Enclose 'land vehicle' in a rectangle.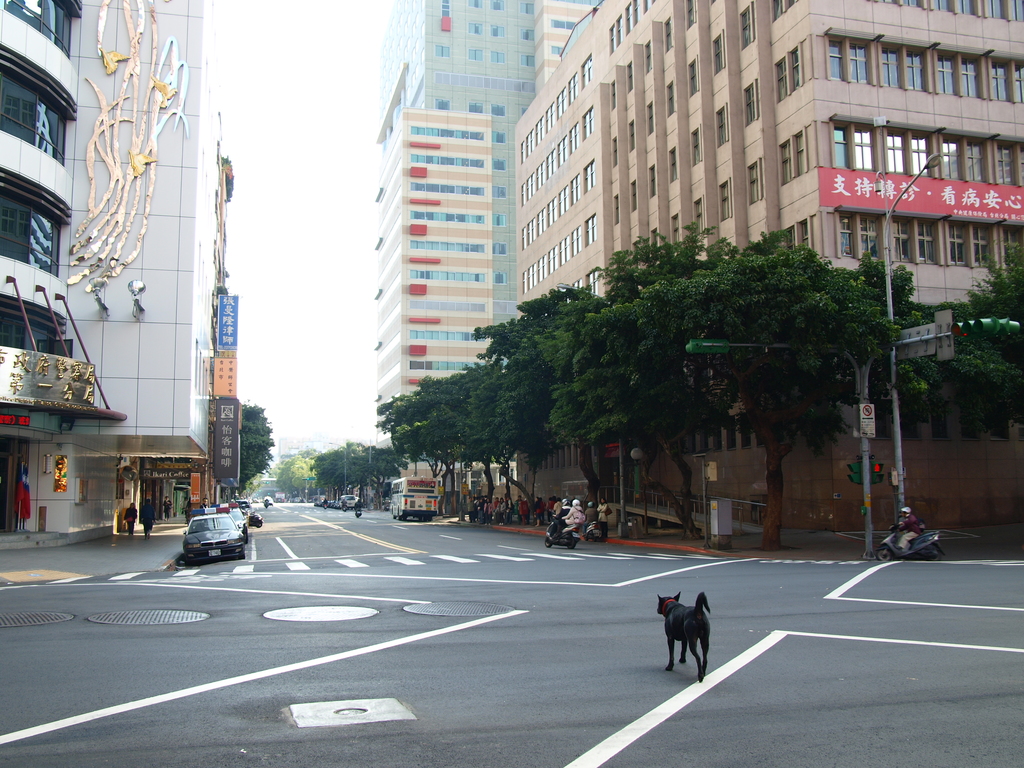
rect(383, 502, 388, 511).
